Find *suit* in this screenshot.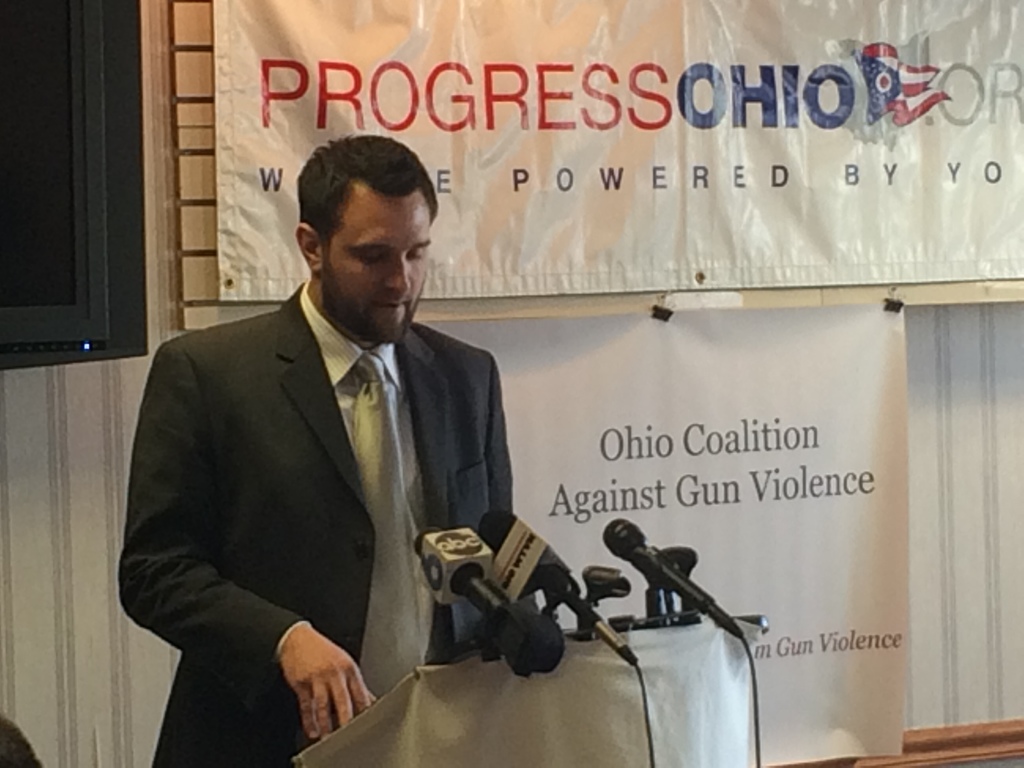
The bounding box for *suit* is [left=115, top=280, right=513, bottom=767].
